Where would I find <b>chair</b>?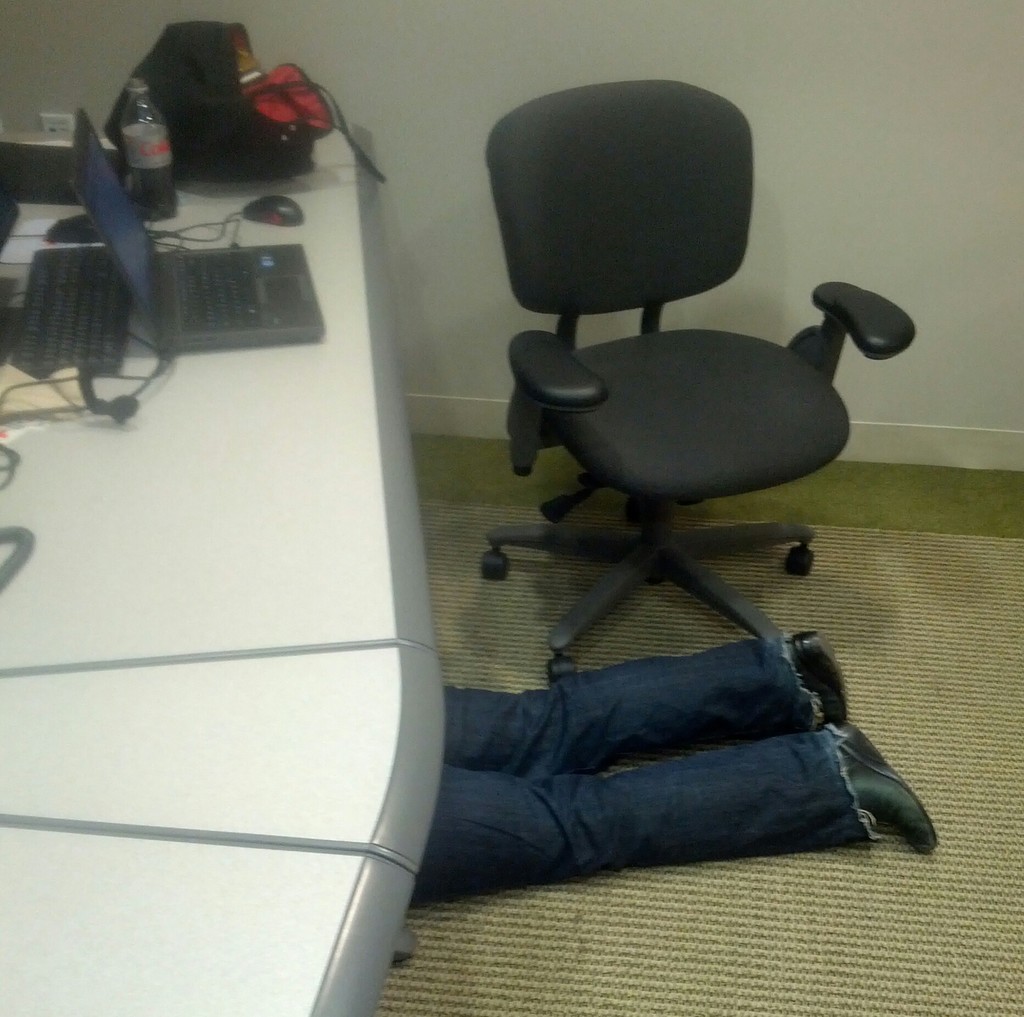
At bbox=(434, 98, 884, 697).
